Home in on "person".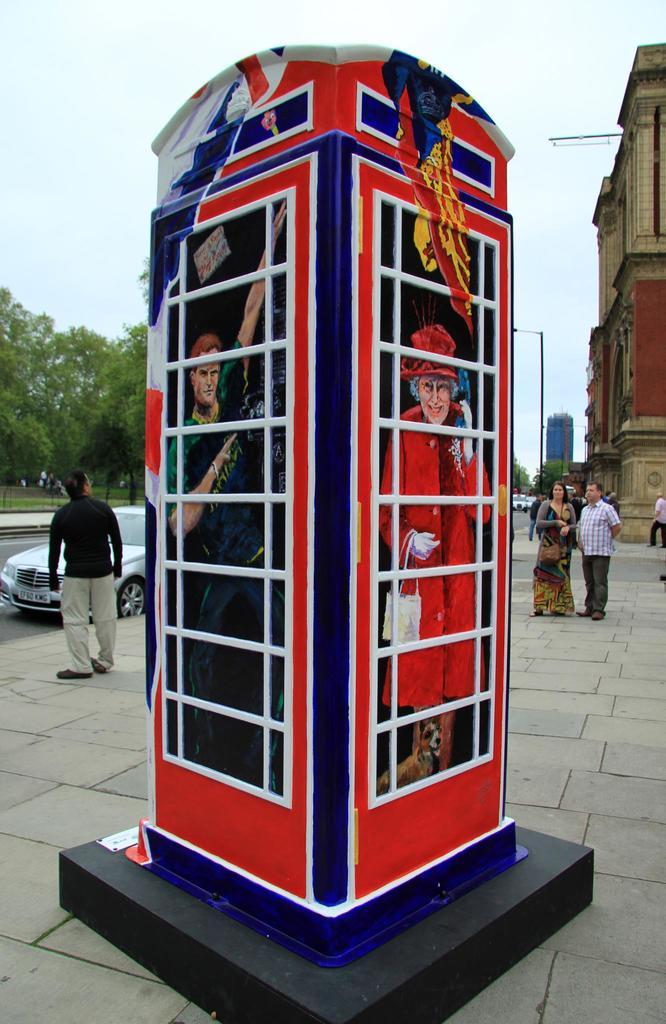
Homed in at bbox(532, 474, 579, 614).
